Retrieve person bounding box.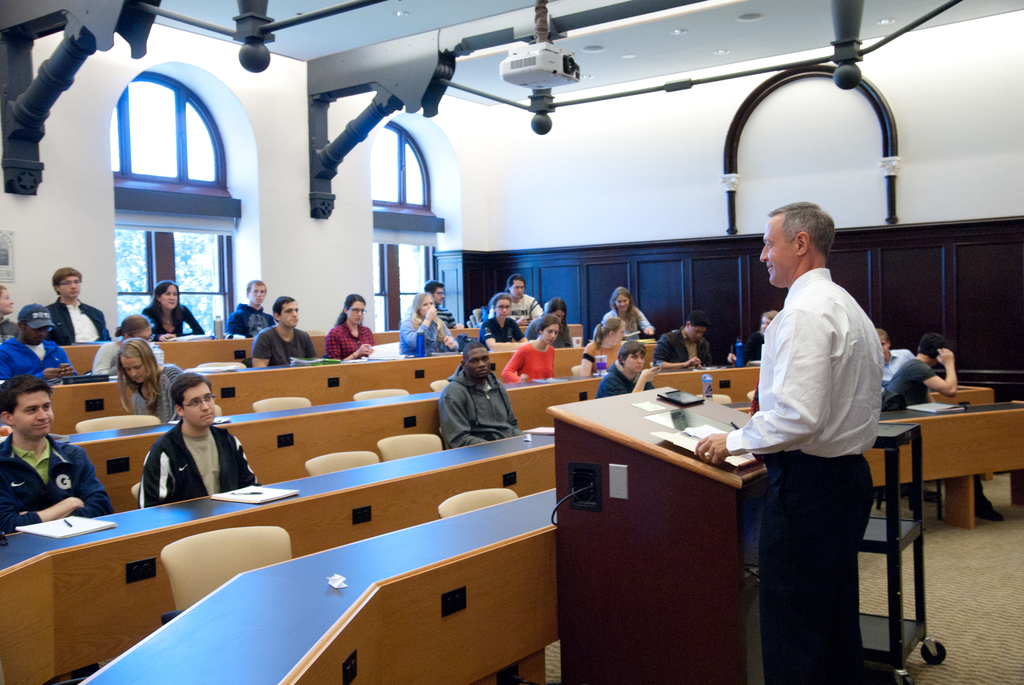
Bounding box: 541 294 575 344.
